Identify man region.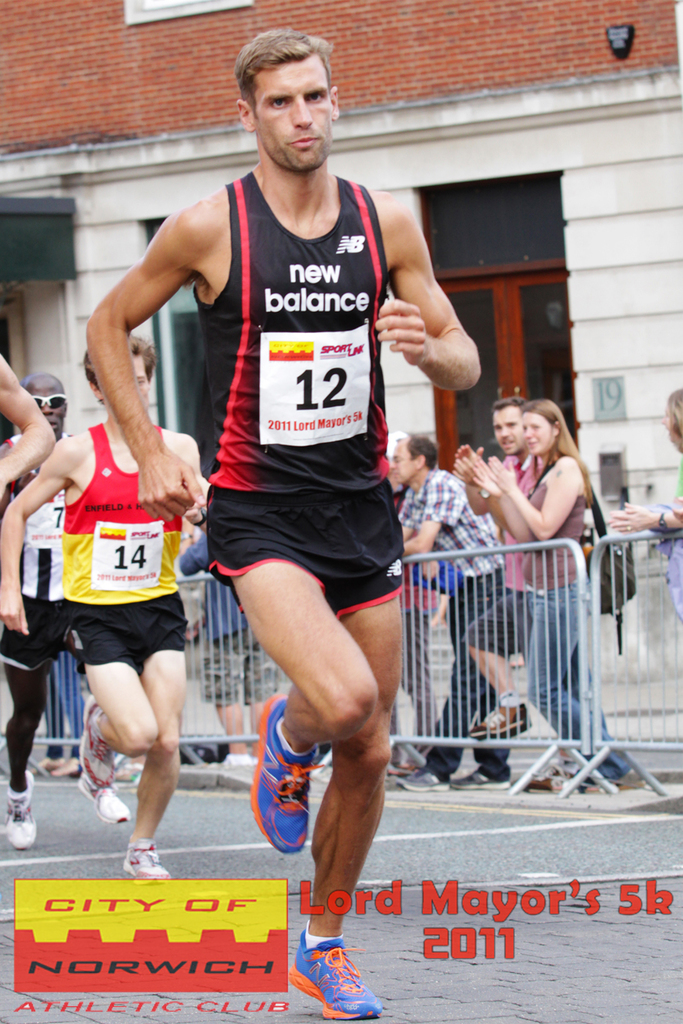
Region: crop(87, 23, 483, 1015).
